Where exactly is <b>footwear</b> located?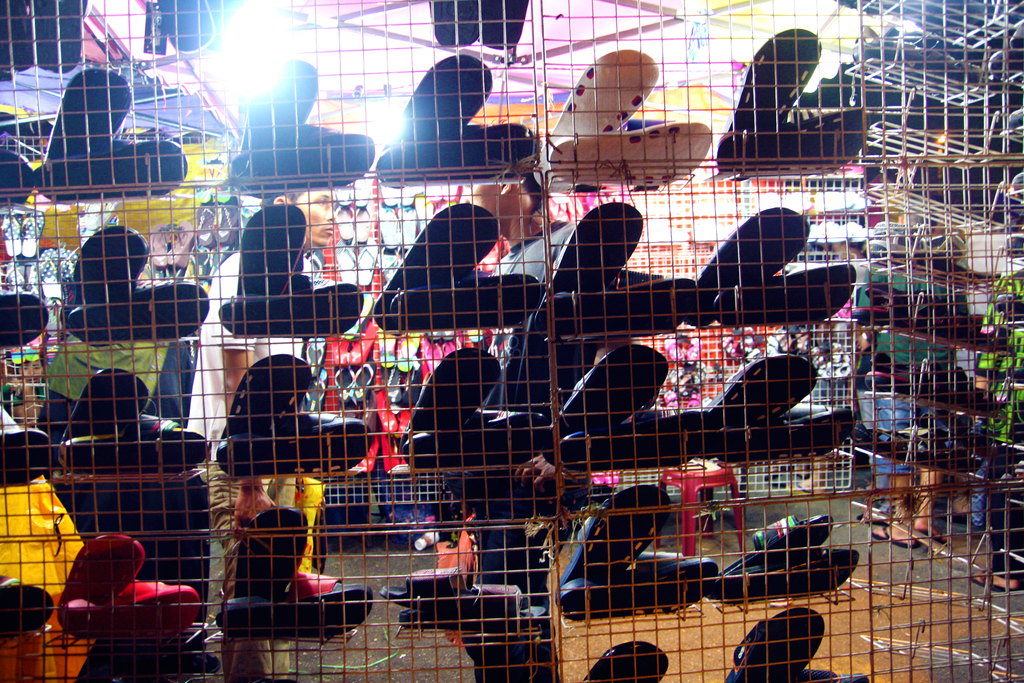
Its bounding box is box=[370, 124, 531, 181].
